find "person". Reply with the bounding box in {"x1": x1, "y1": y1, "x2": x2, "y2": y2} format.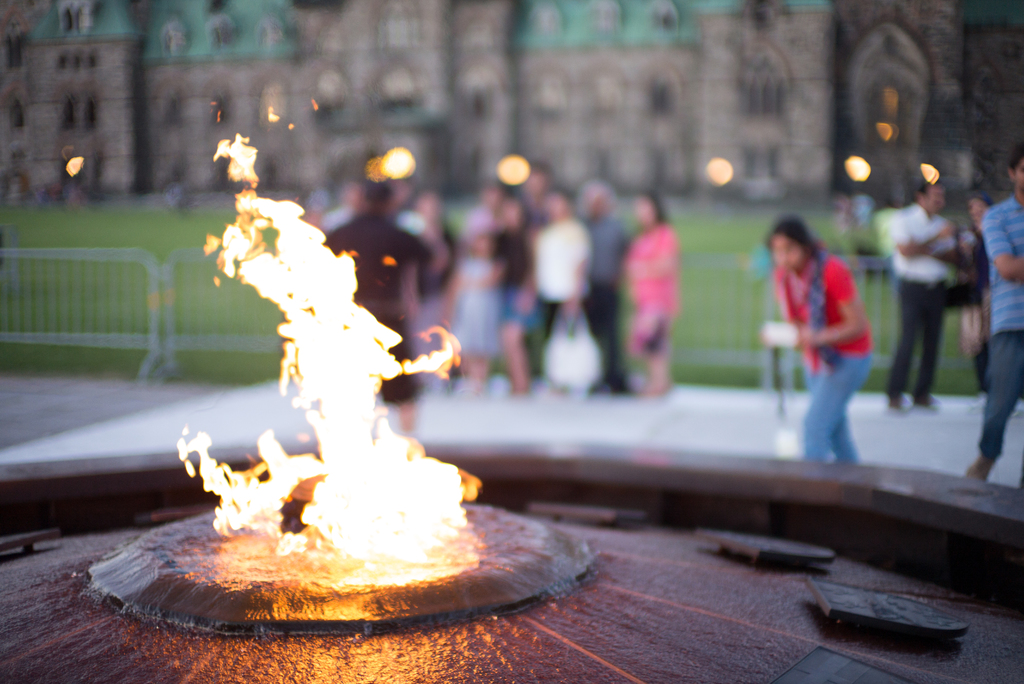
{"x1": 957, "y1": 193, "x2": 1023, "y2": 421}.
